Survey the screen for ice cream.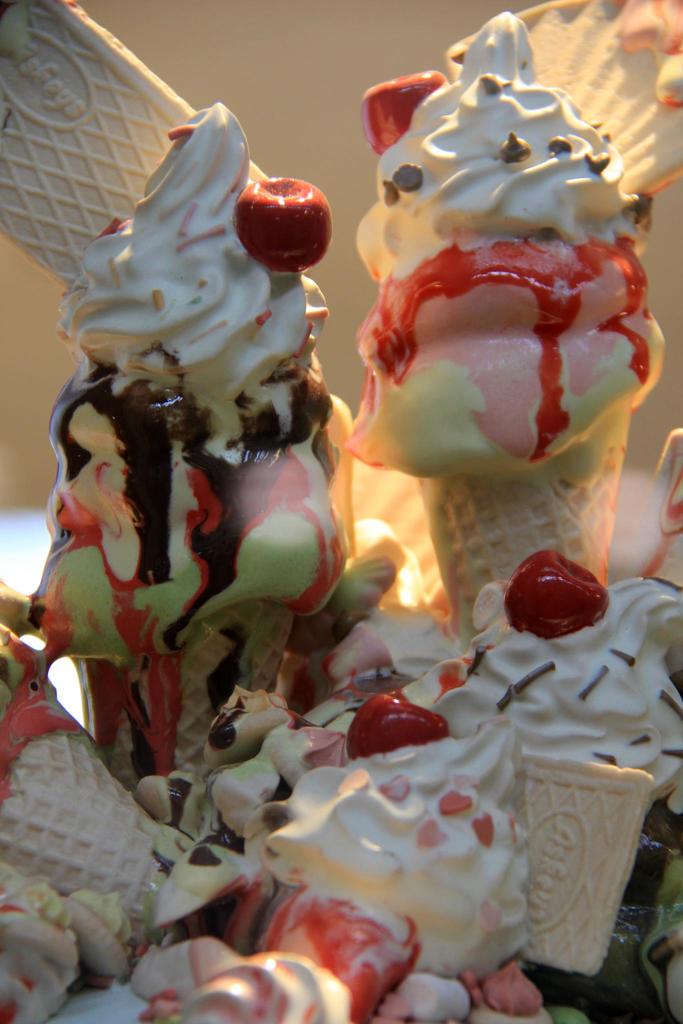
Survey found: [0, 0, 358, 783].
